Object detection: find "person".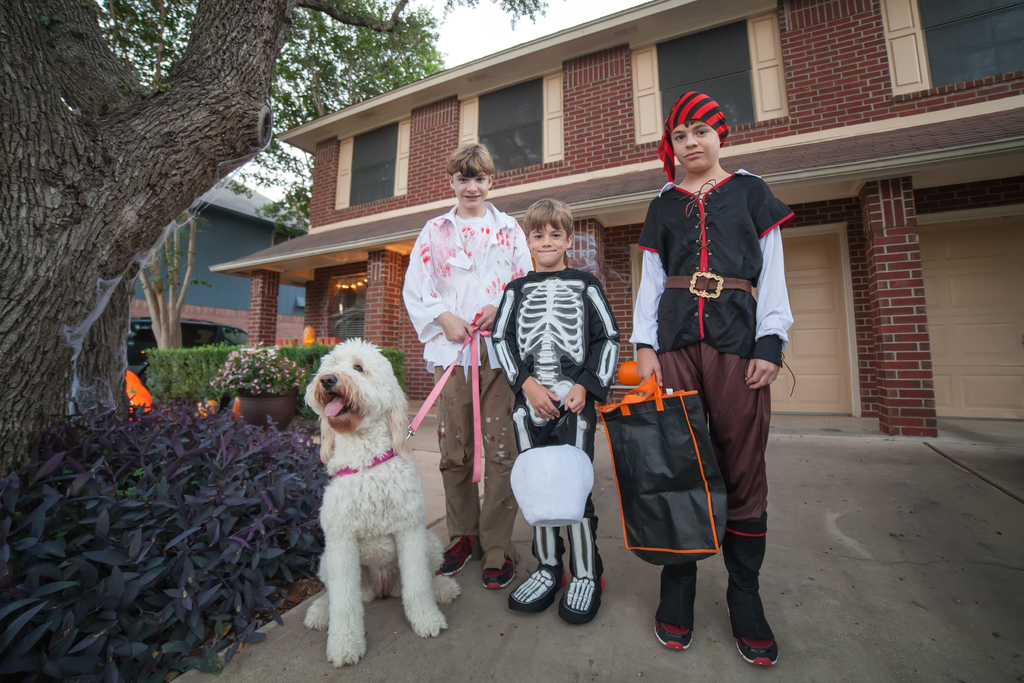
region(396, 132, 535, 592).
